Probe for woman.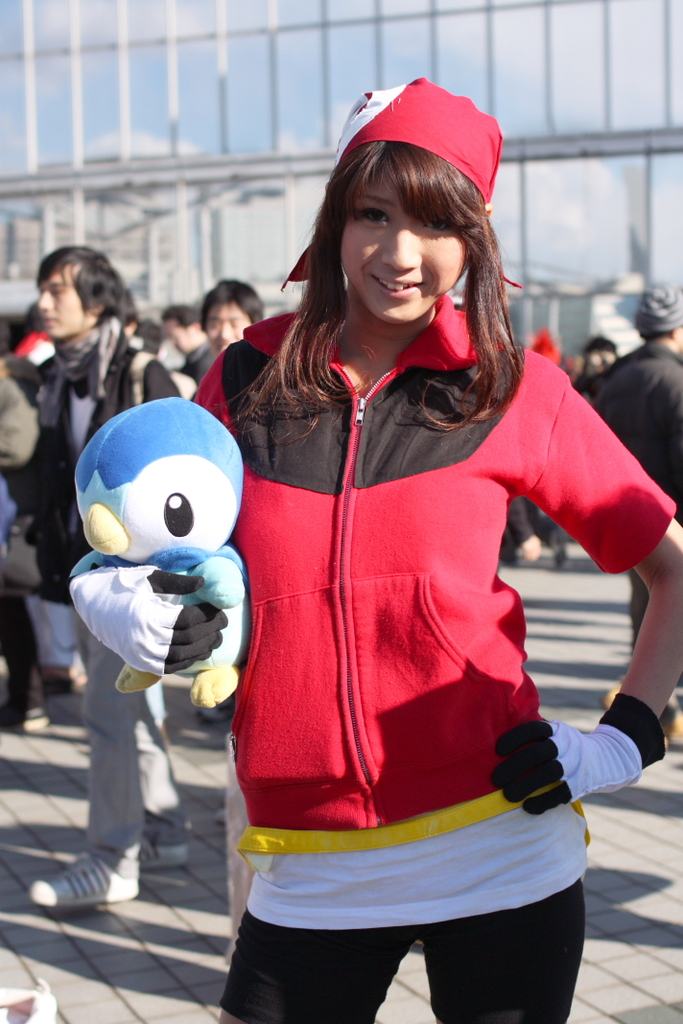
Probe result: {"left": 74, "top": 75, "right": 682, "bottom": 1023}.
